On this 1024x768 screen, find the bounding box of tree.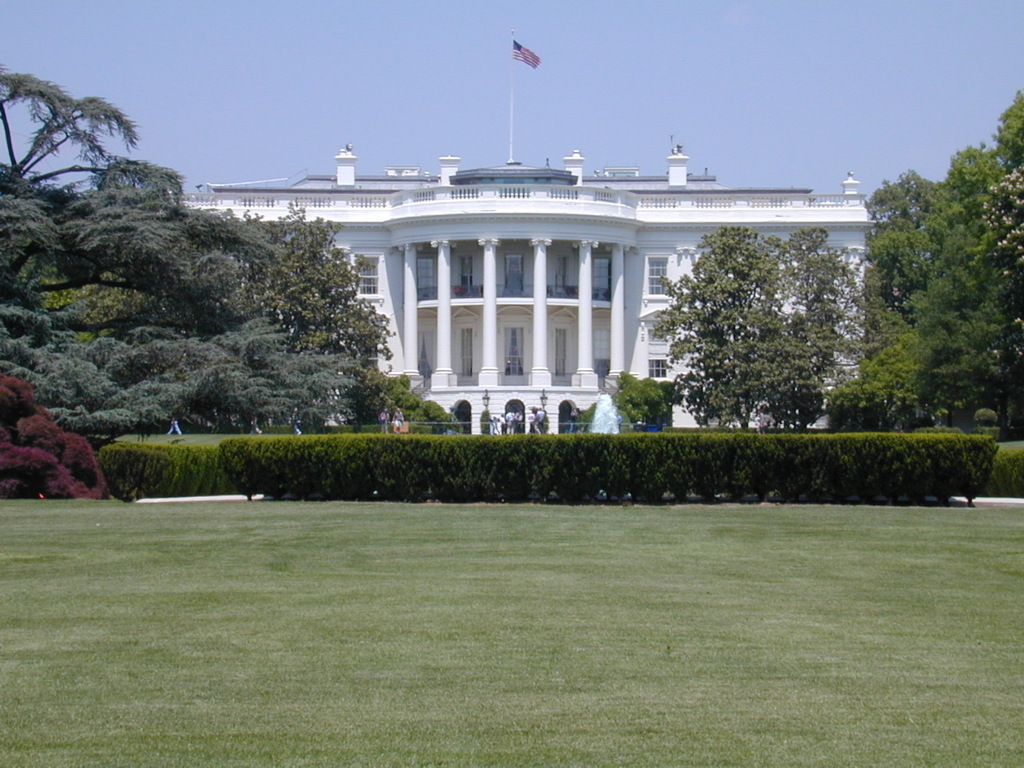
Bounding box: left=0, top=69, right=389, bottom=442.
